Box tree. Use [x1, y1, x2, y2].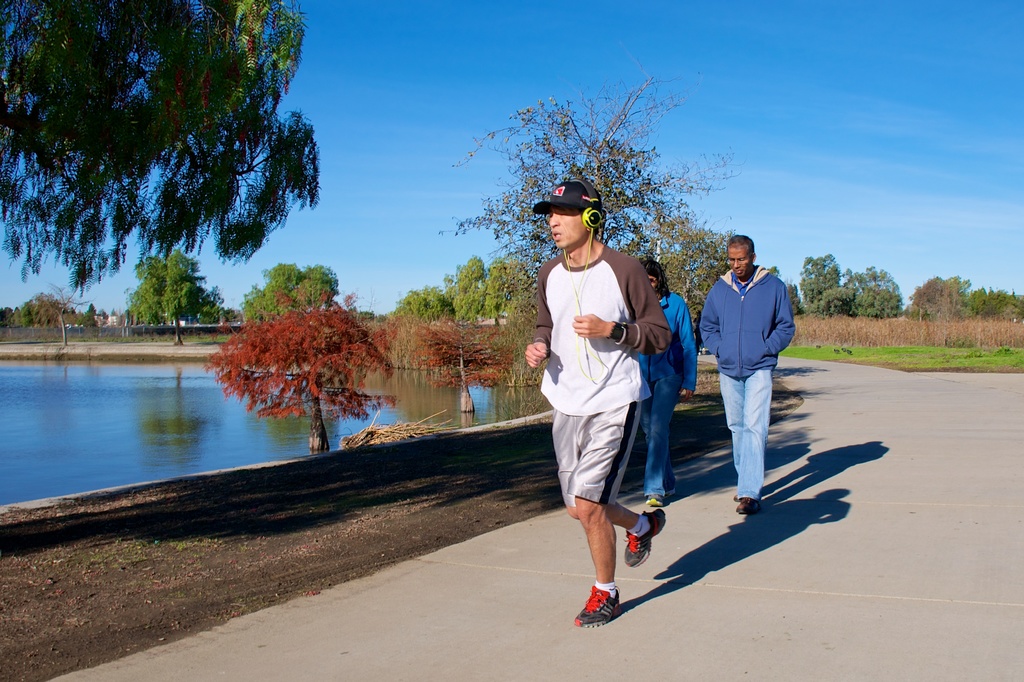
[214, 306, 243, 324].
